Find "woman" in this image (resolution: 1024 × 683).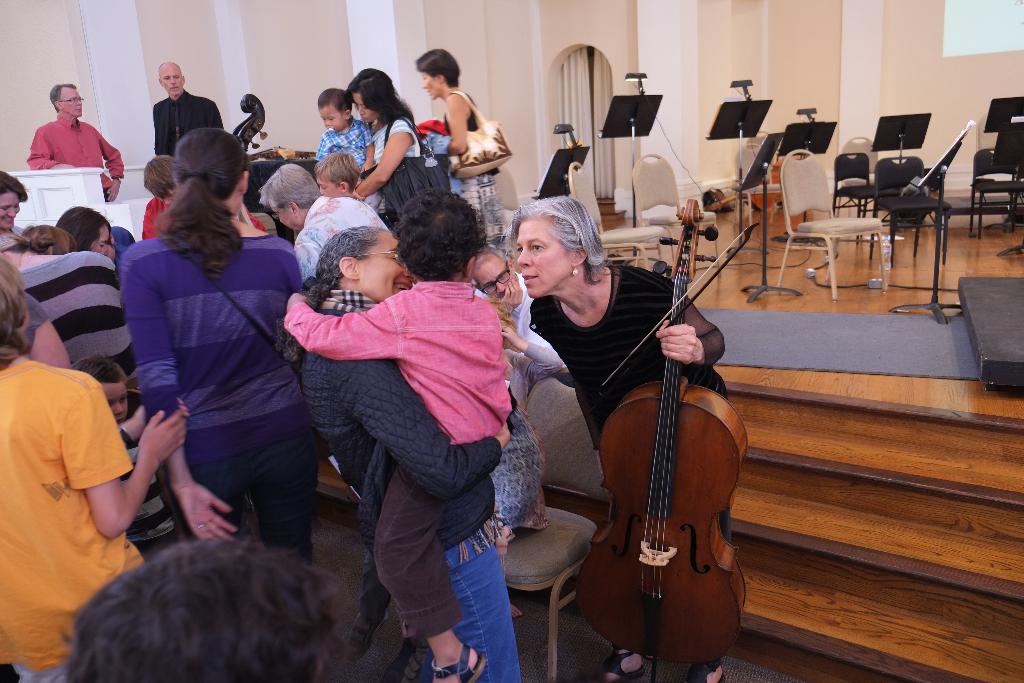
(108,120,310,597).
